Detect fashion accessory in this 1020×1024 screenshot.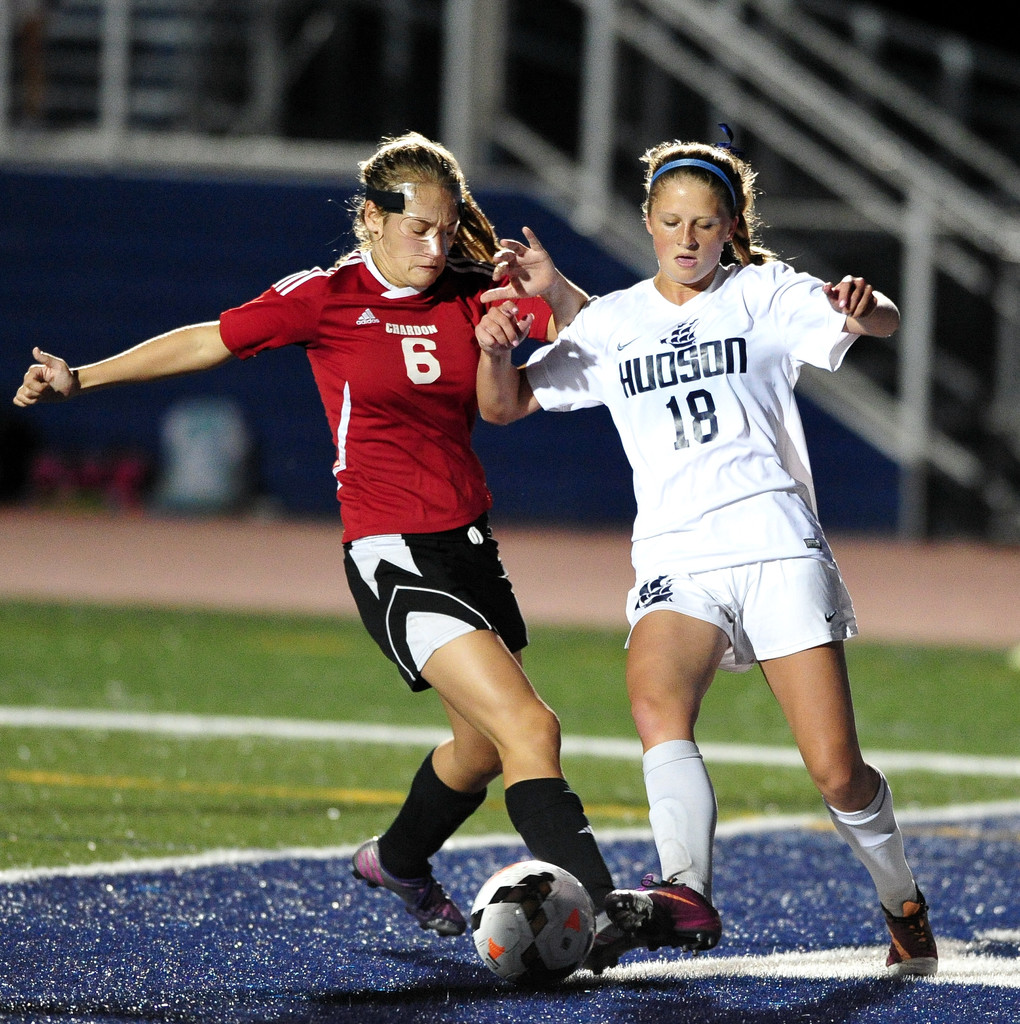
Detection: (x1=608, y1=869, x2=736, y2=941).
